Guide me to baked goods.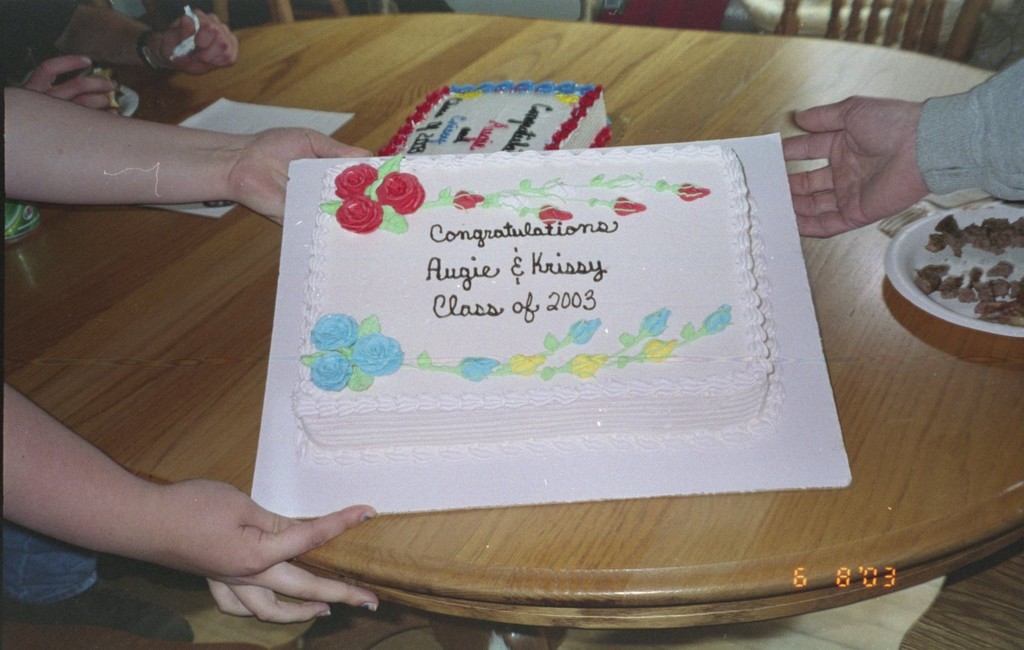
Guidance: (371, 85, 614, 153).
